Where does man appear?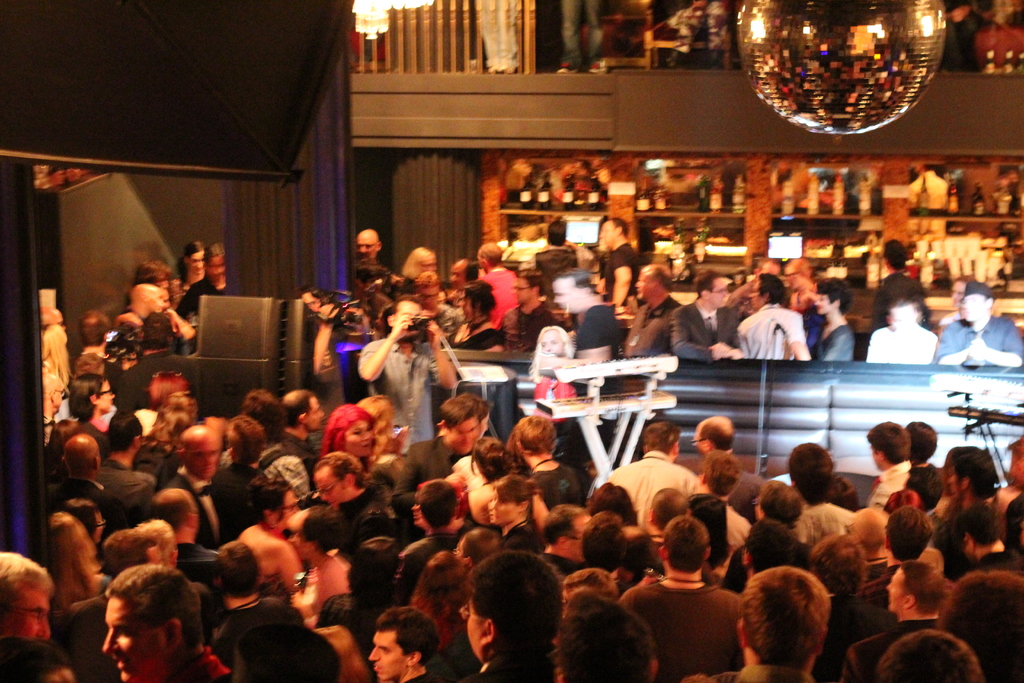
Appears at (x1=605, y1=424, x2=698, y2=532).
